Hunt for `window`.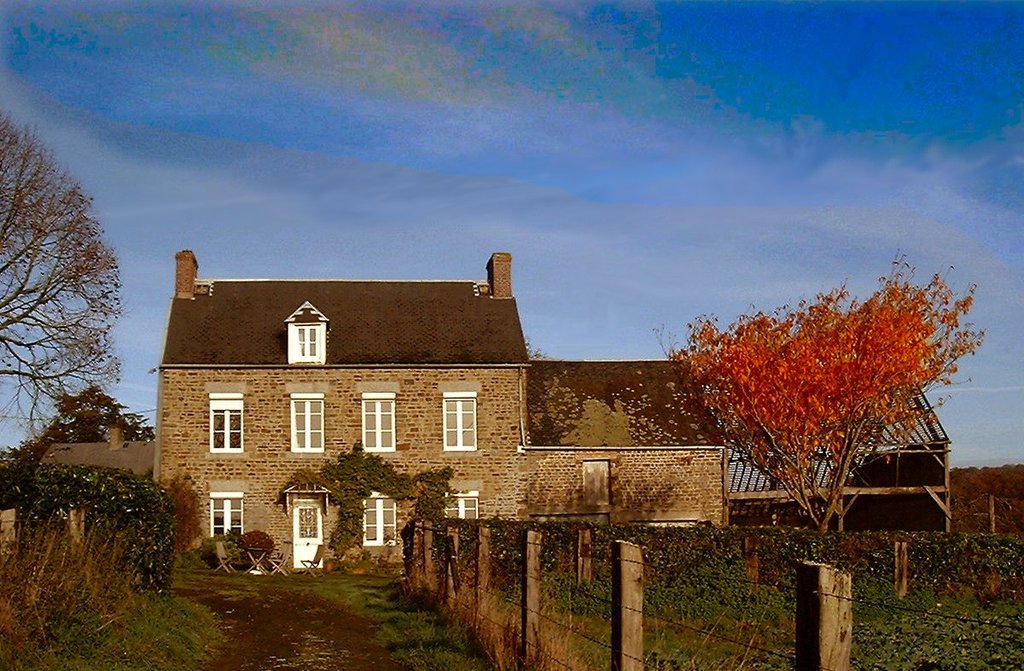
Hunted down at bbox(358, 391, 399, 452).
